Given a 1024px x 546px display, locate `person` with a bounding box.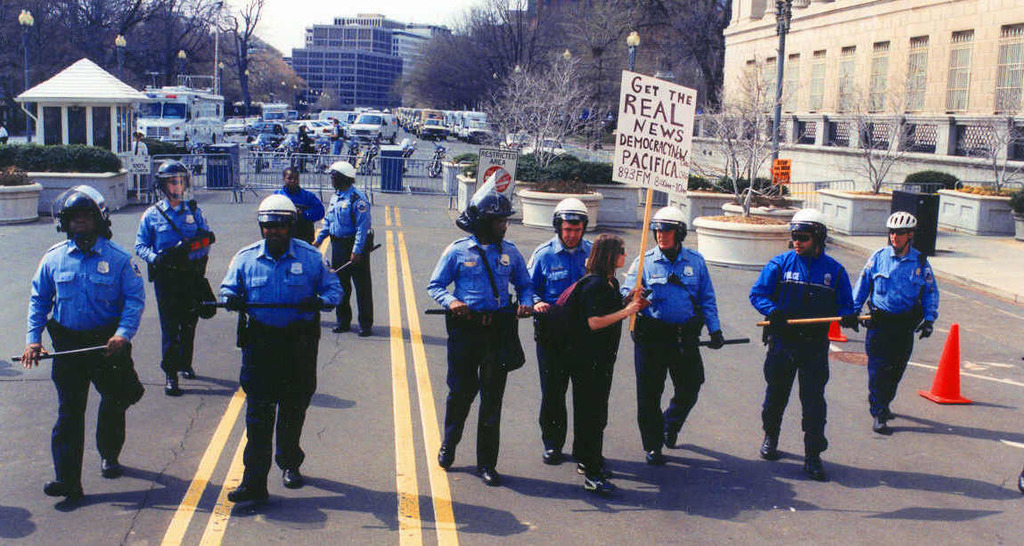
Located: detection(851, 210, 941, 436).
